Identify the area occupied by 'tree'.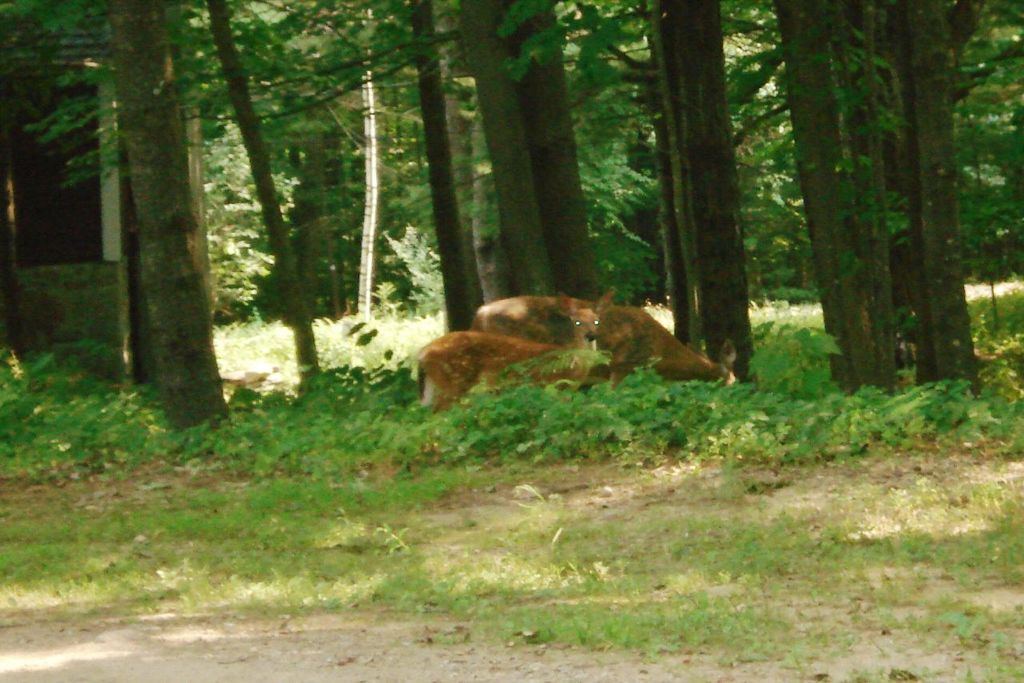
Area: 699 27 991 386.
